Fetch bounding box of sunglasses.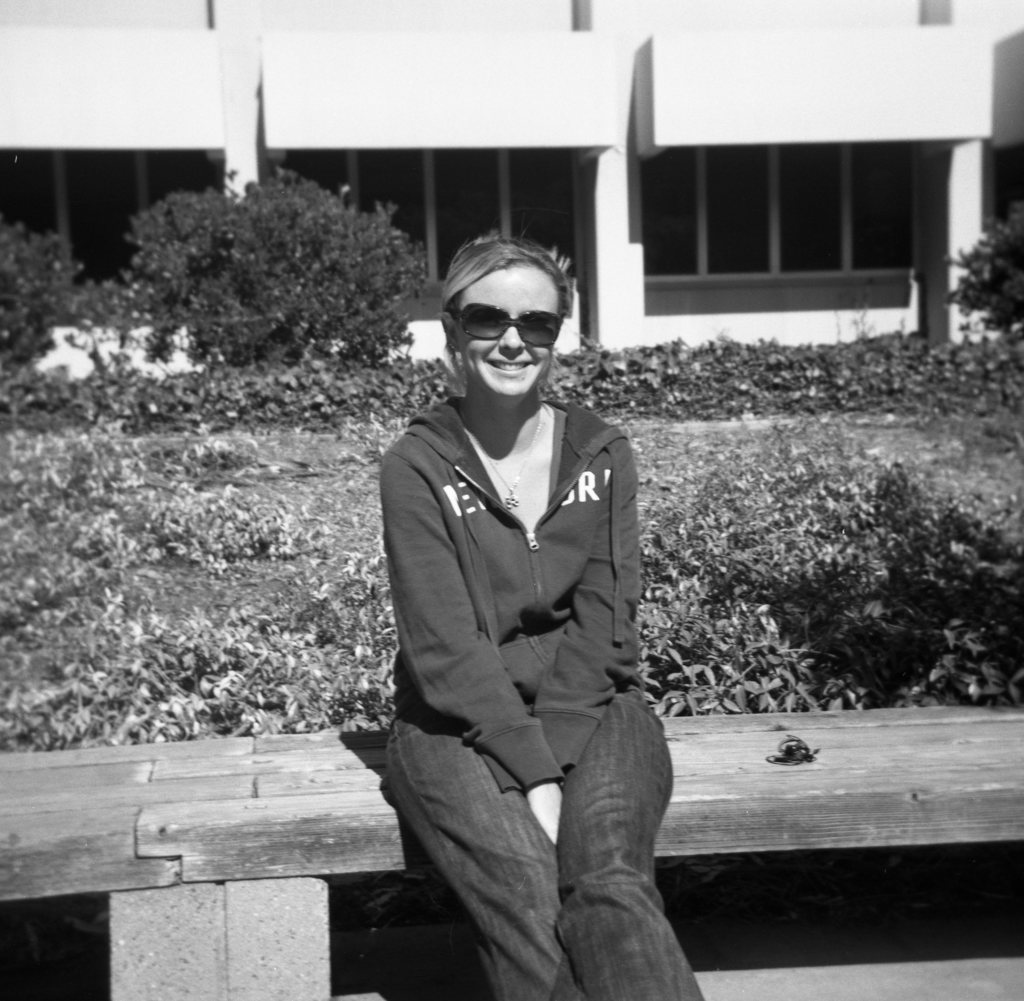
Bbox: (452,303,564,349).
